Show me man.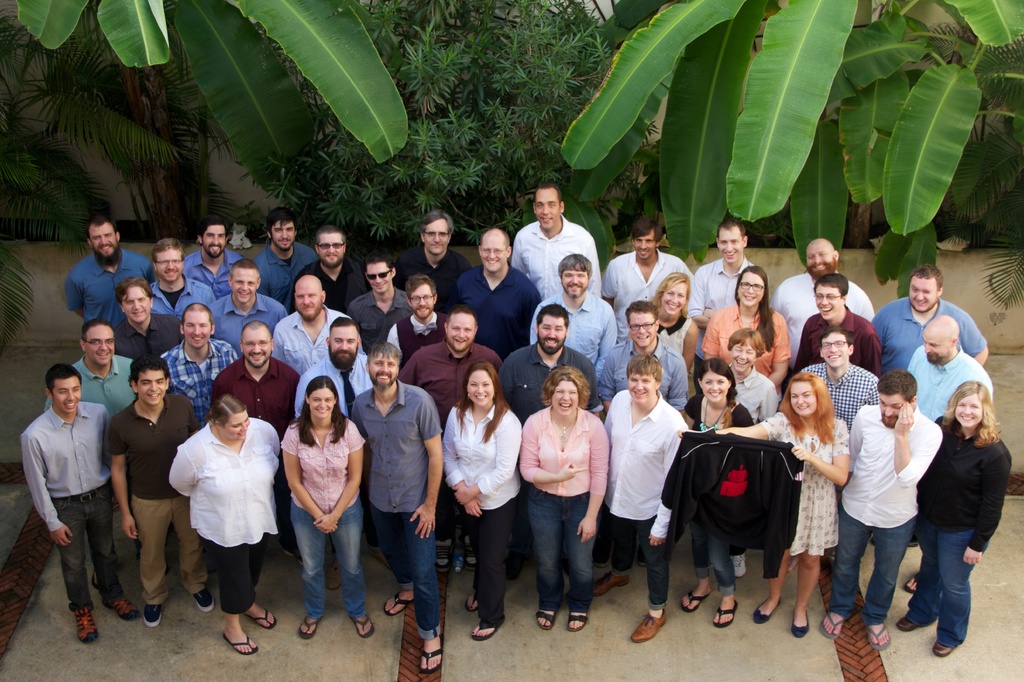
man is here: BBox(509, 172, 607, 299).
